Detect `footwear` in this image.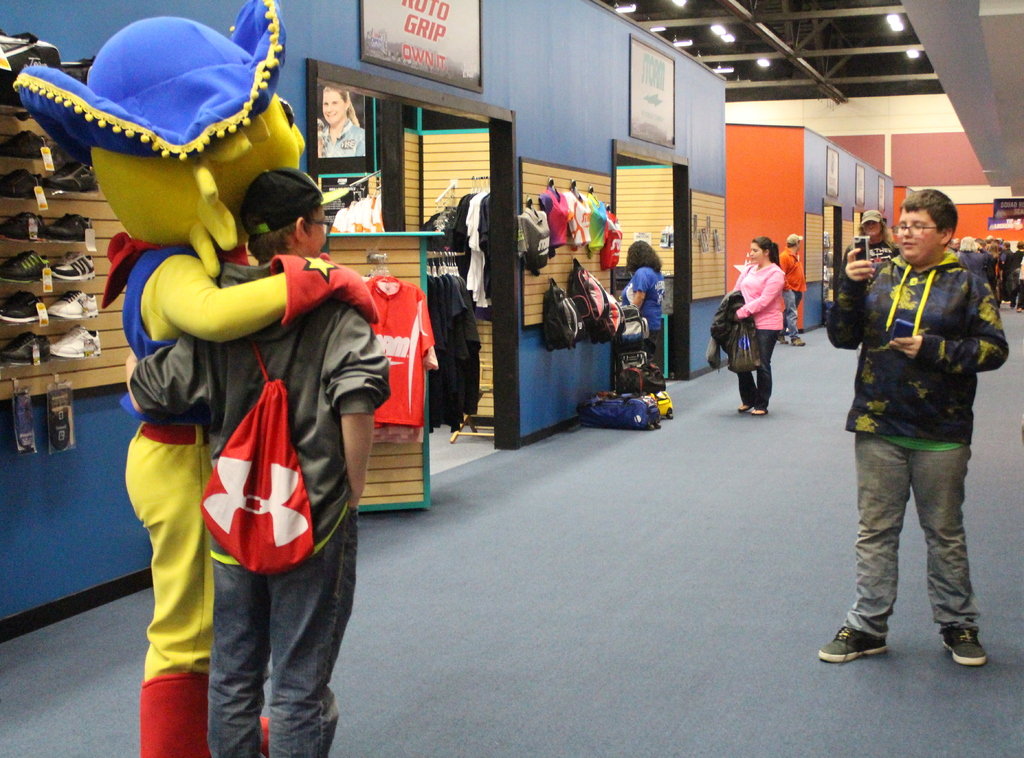
Detection: [942,627,984,668].
